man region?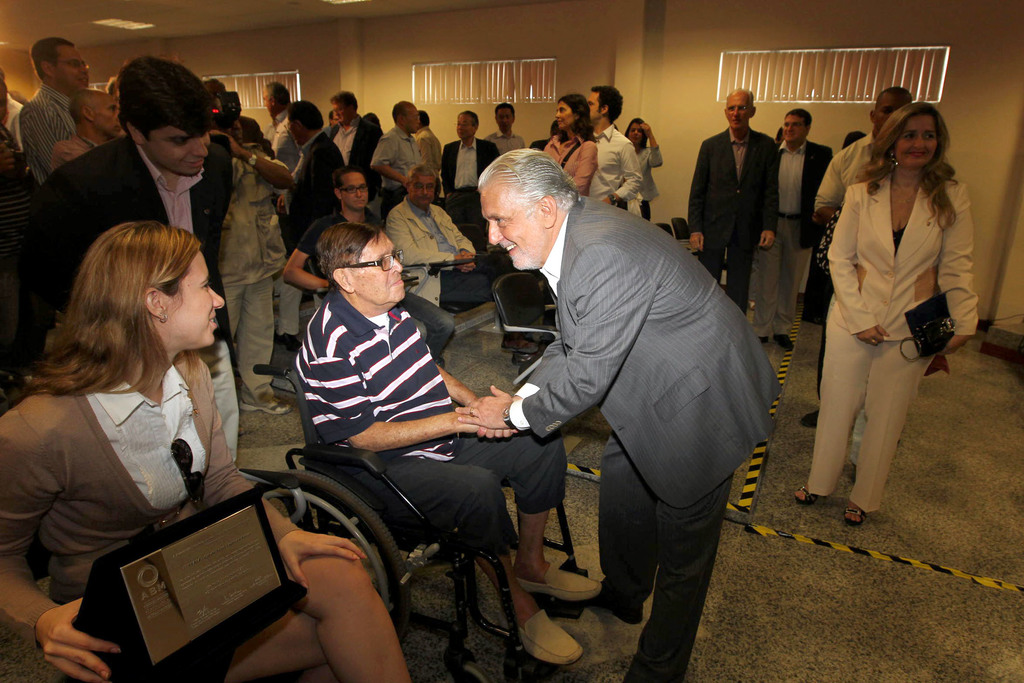
{"left": 766, "top": 107, "right": 836, "bottom": 354}
